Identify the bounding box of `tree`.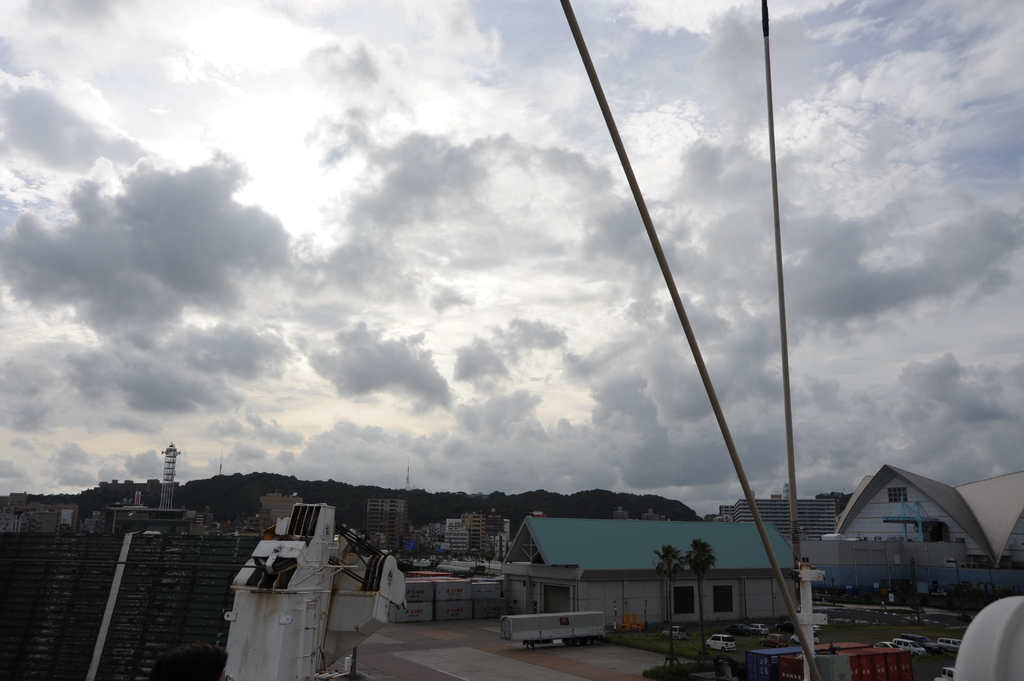
(650,546,695,672).
